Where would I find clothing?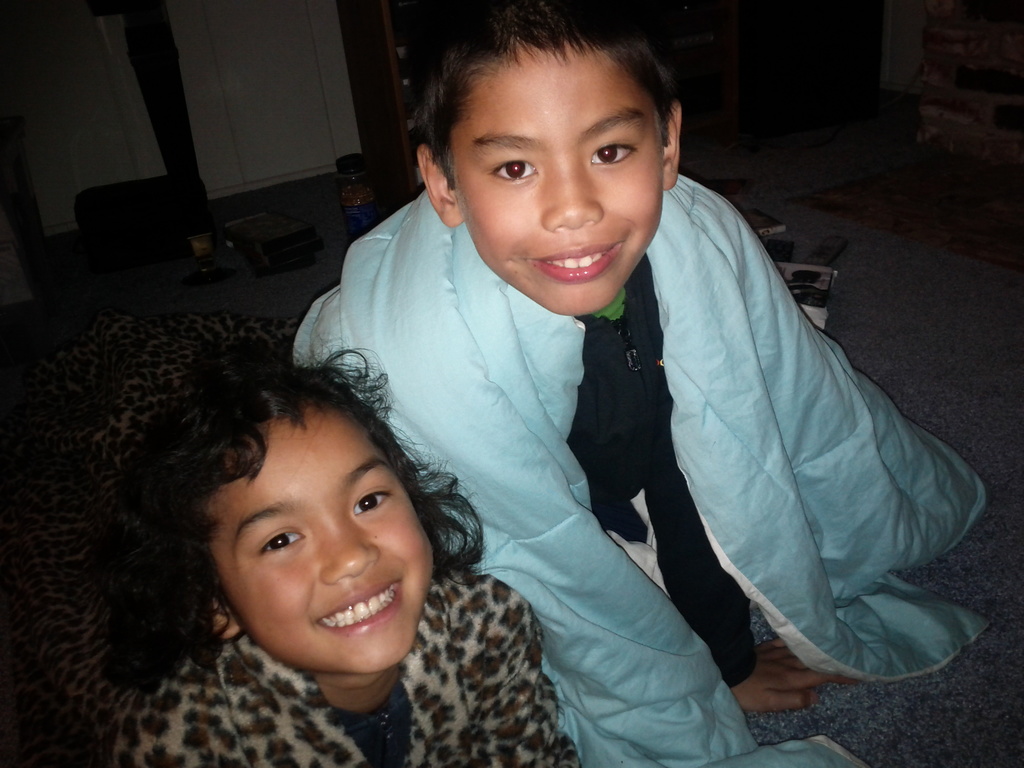
At (x1=98, y1=536, x2=575, y2=767).
